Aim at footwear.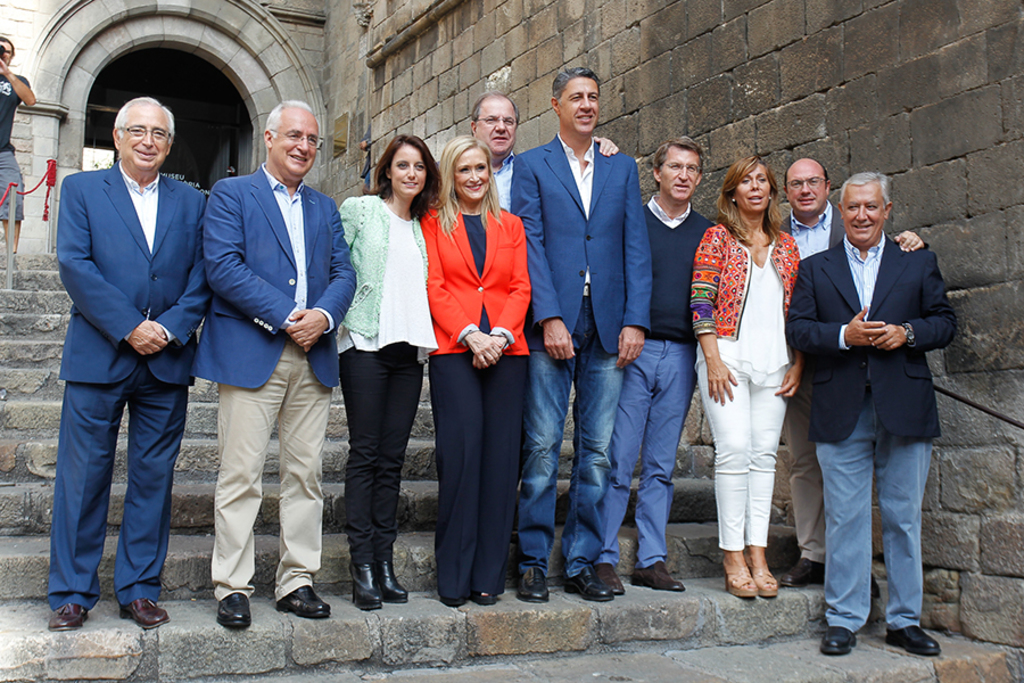
Aimed at box=[216, 590, 251, 629].
